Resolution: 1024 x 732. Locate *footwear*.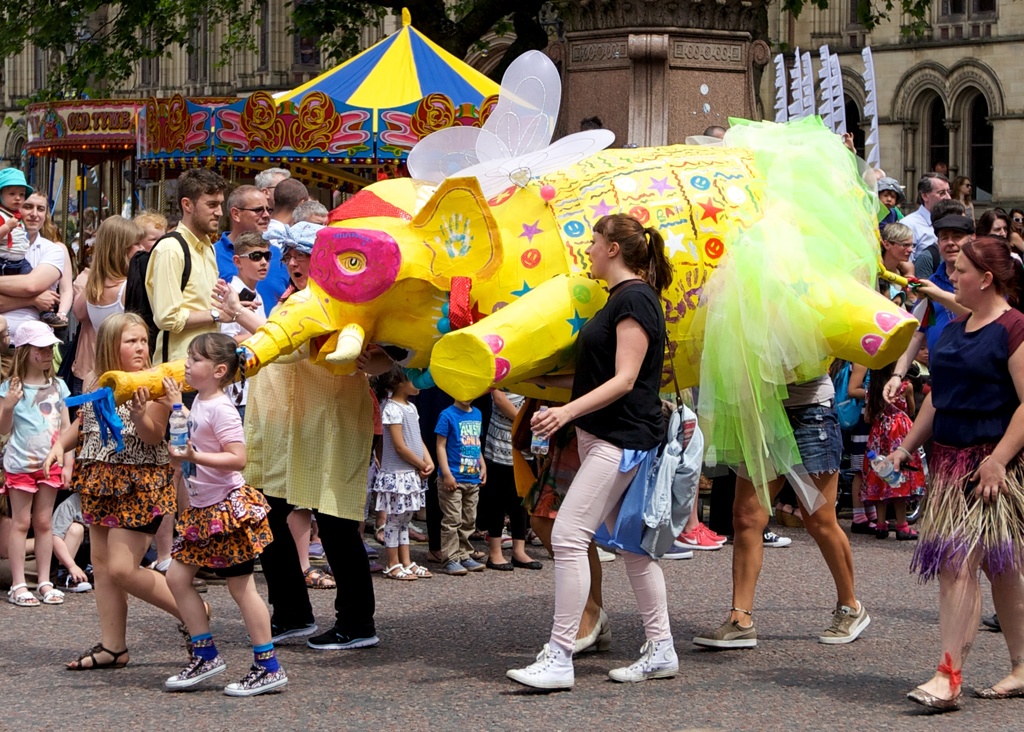
<region>369, 558, 381, 571</region>.
